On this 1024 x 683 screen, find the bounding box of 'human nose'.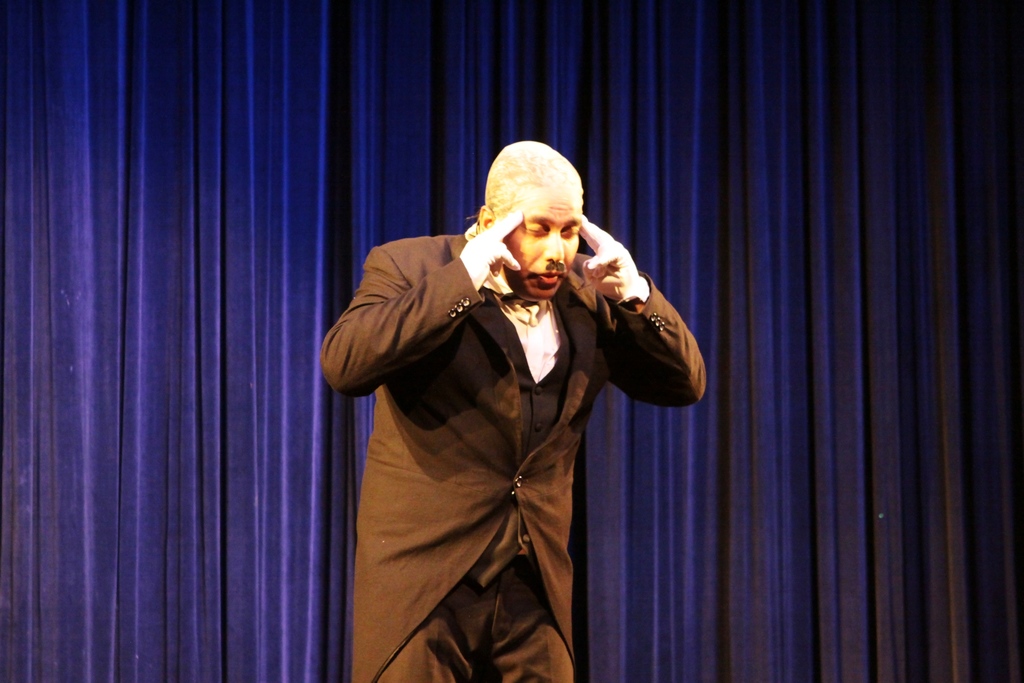
Bounding box: (left=543, top=229, right=565, bottom=266).
